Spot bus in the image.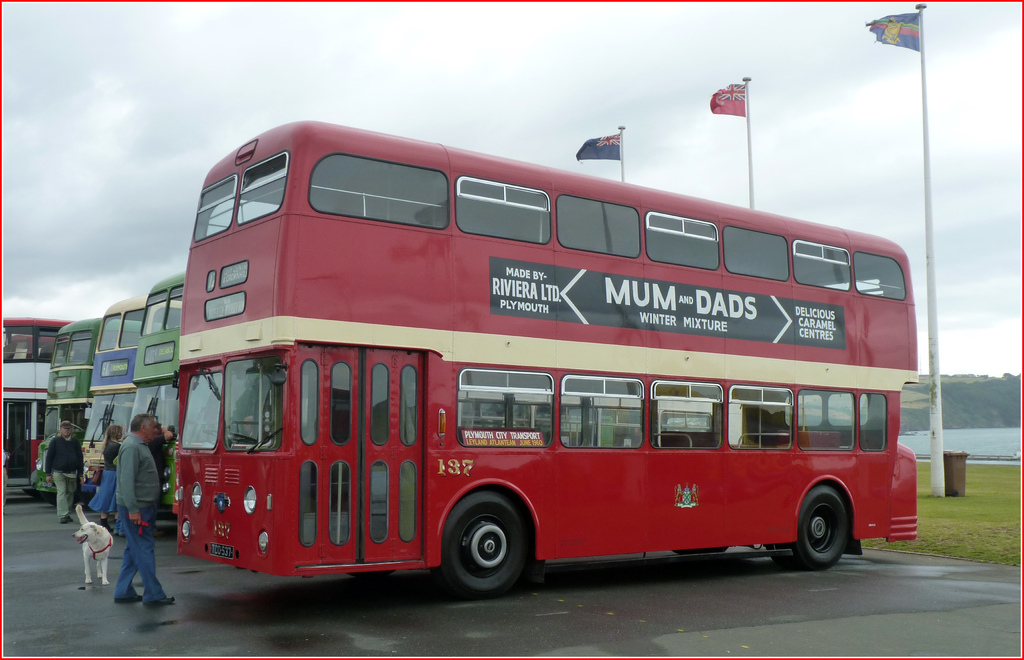
bus found at detection(3, 314, 68, 479).
